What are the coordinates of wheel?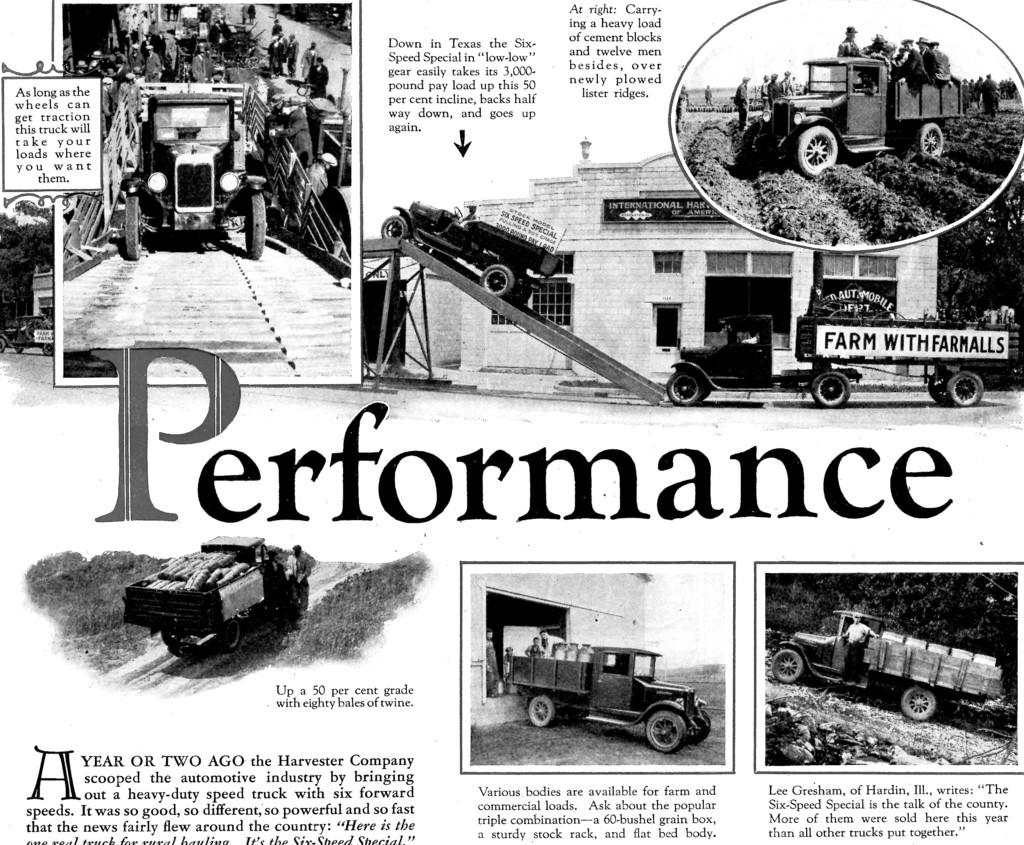
pyautogui.locateOnScreen(699, 378, 714, 399).
